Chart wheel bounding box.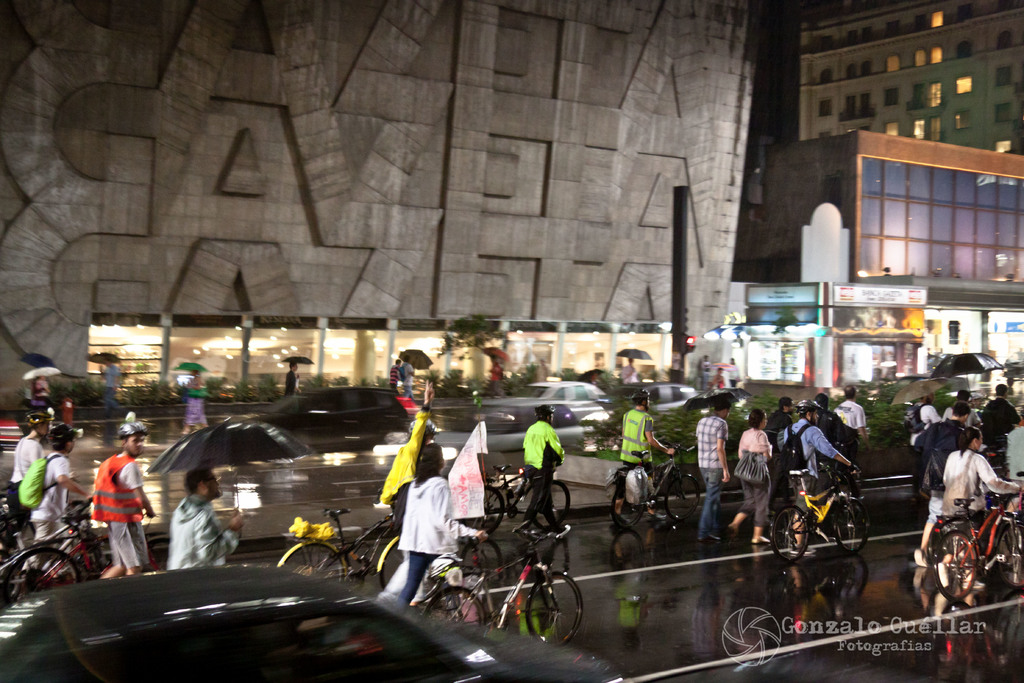
Charted: bbox=[1, 549, 74, 607].
